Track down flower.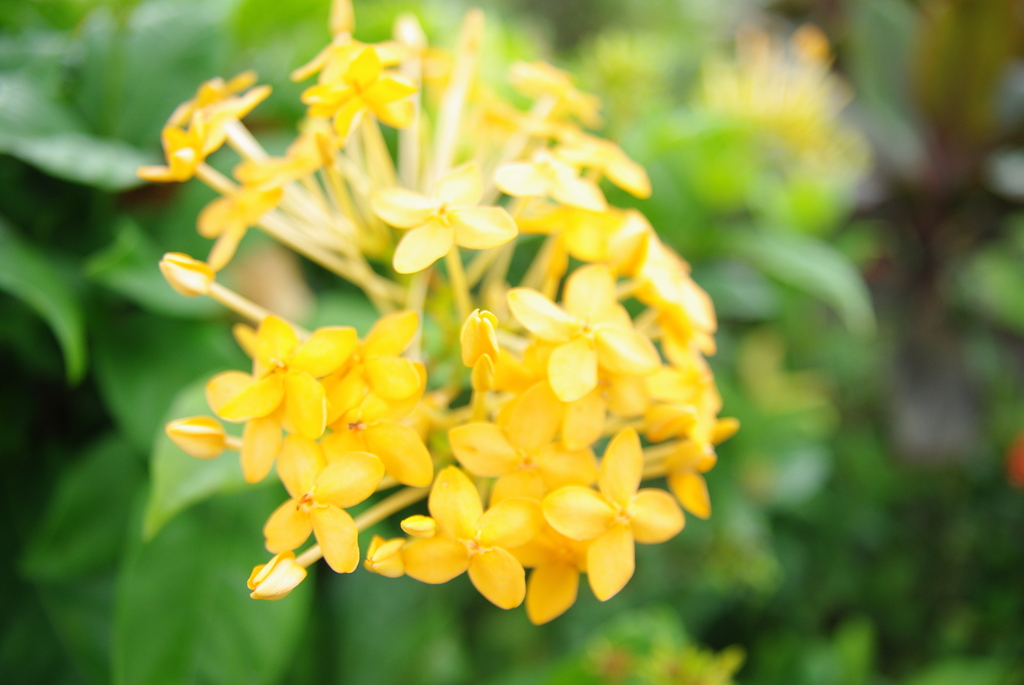
Tracked to select_region(366, 158, 516, 272).
